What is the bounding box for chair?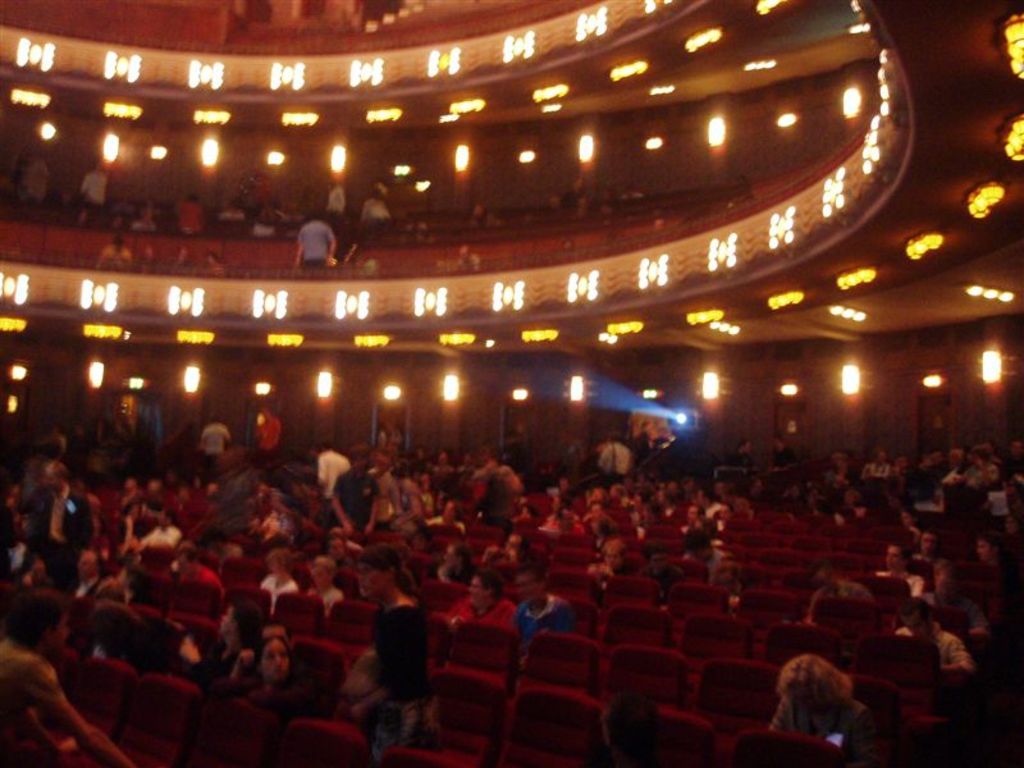
(x1=764, y1=618, x2=842, y2=671).
